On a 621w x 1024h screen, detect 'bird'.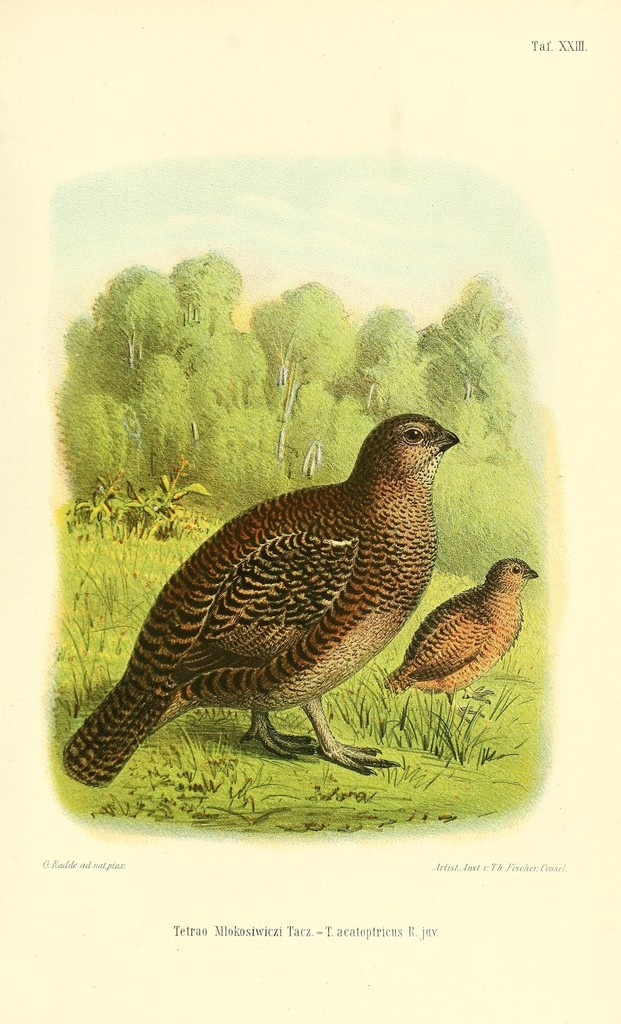
x1=381 y1=560 x2=544 y2=716.
